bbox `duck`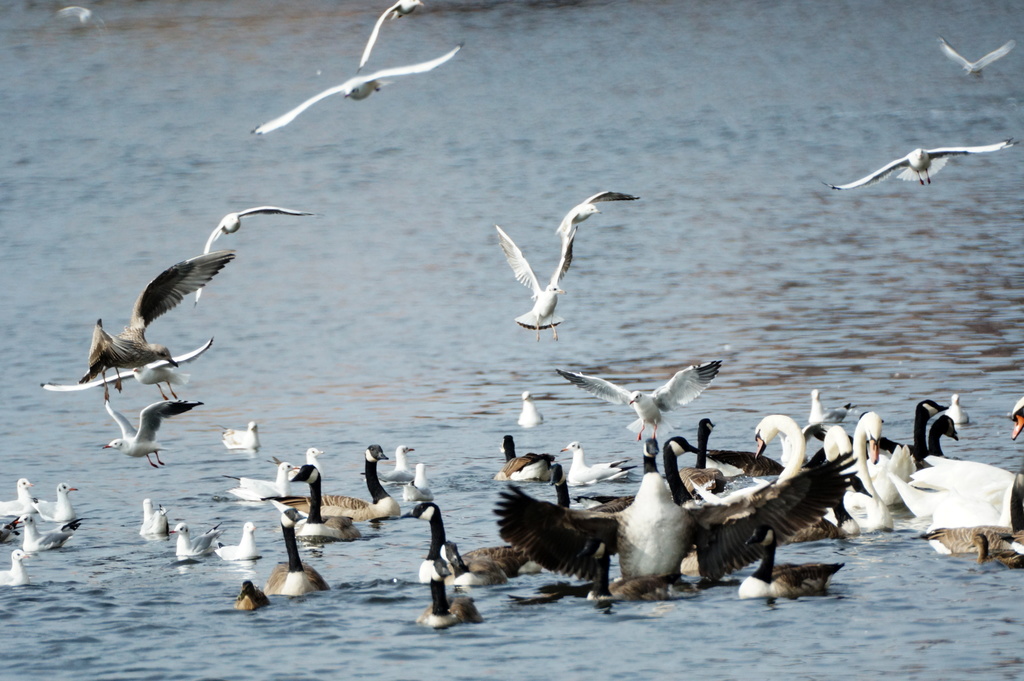
box(387, 439, 412, 514)
